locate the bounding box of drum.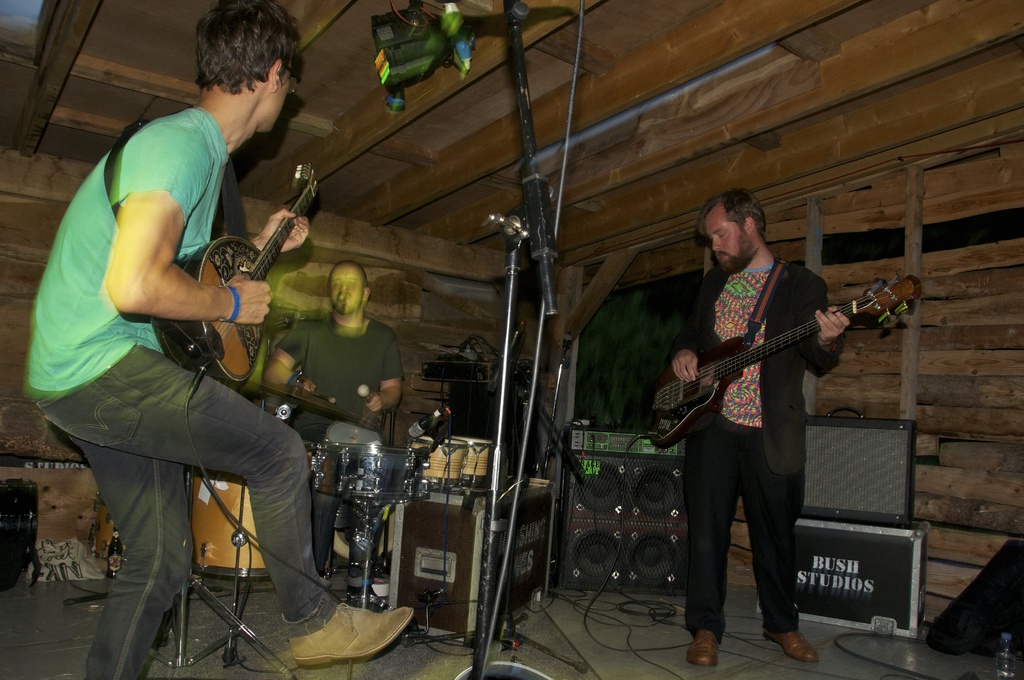
Bounding box: {"left": 191, "top": 466, "right": 273, "bottom": 581}.
